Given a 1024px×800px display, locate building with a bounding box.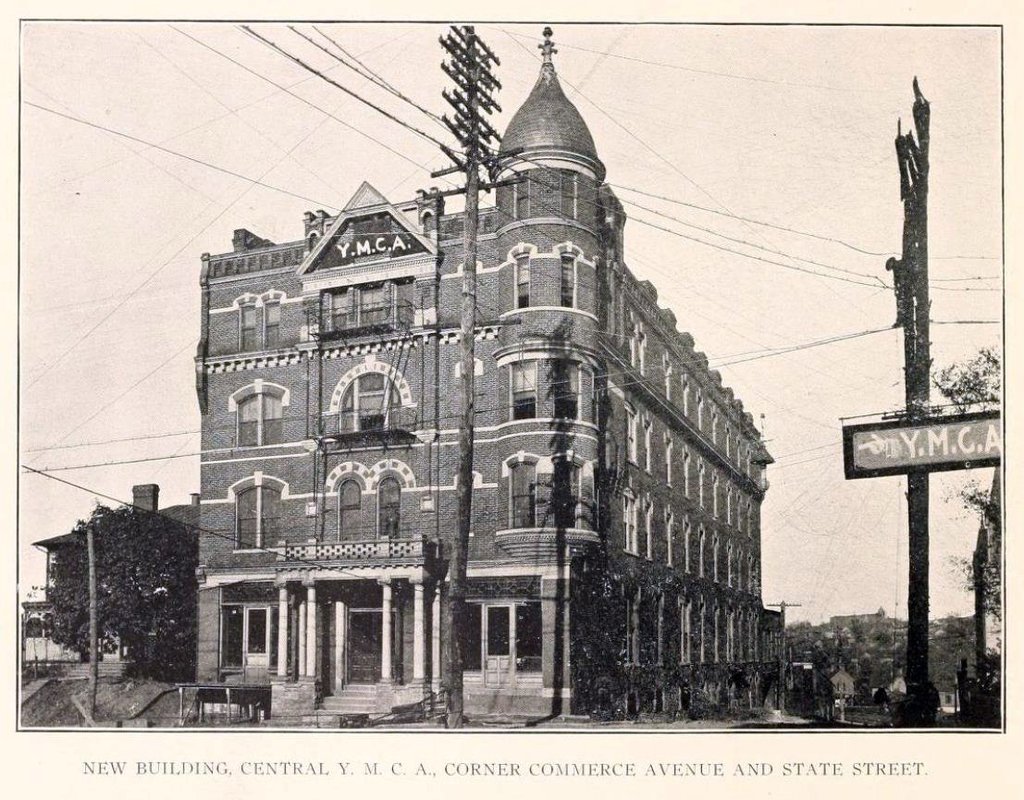
Located: bbox=(197, 15, 780, 723).
